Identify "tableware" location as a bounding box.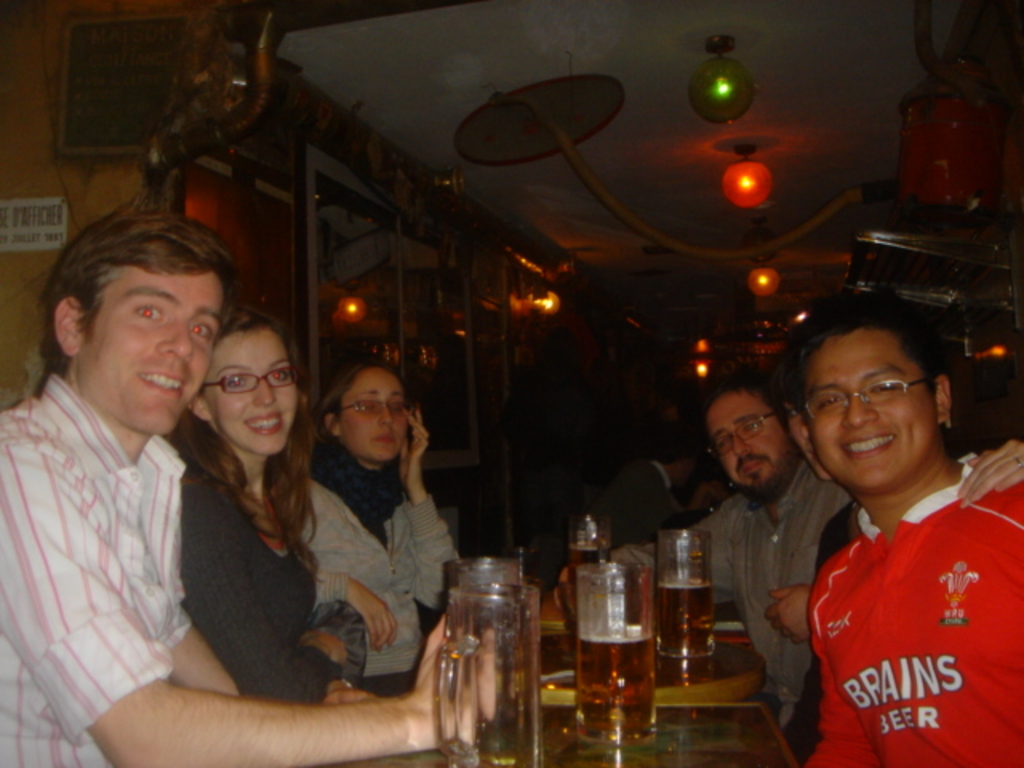
566/562/659/749.
